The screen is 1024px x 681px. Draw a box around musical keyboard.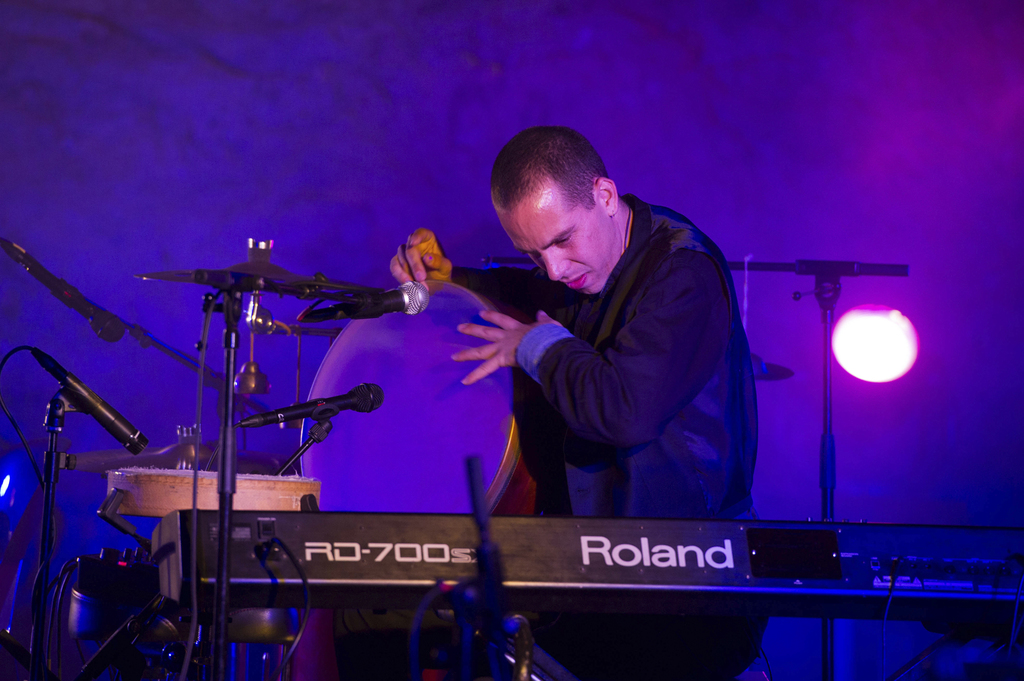
(left=141, top=516, right=1023, bottom=624).
